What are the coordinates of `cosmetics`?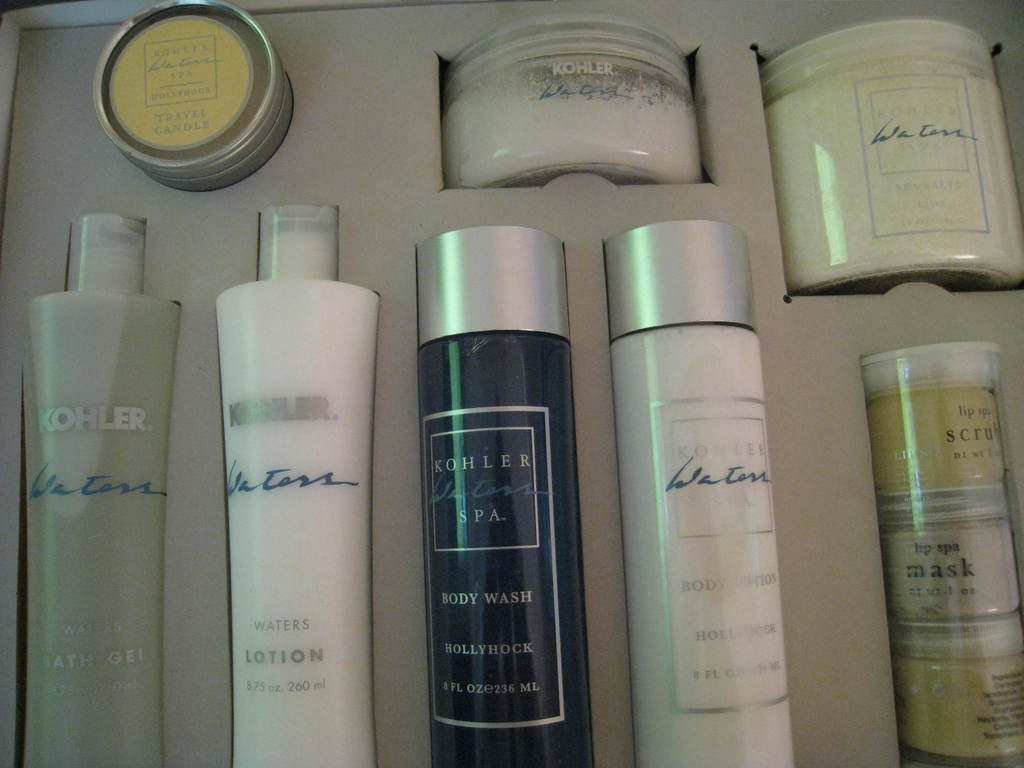
609:217:796:767.
